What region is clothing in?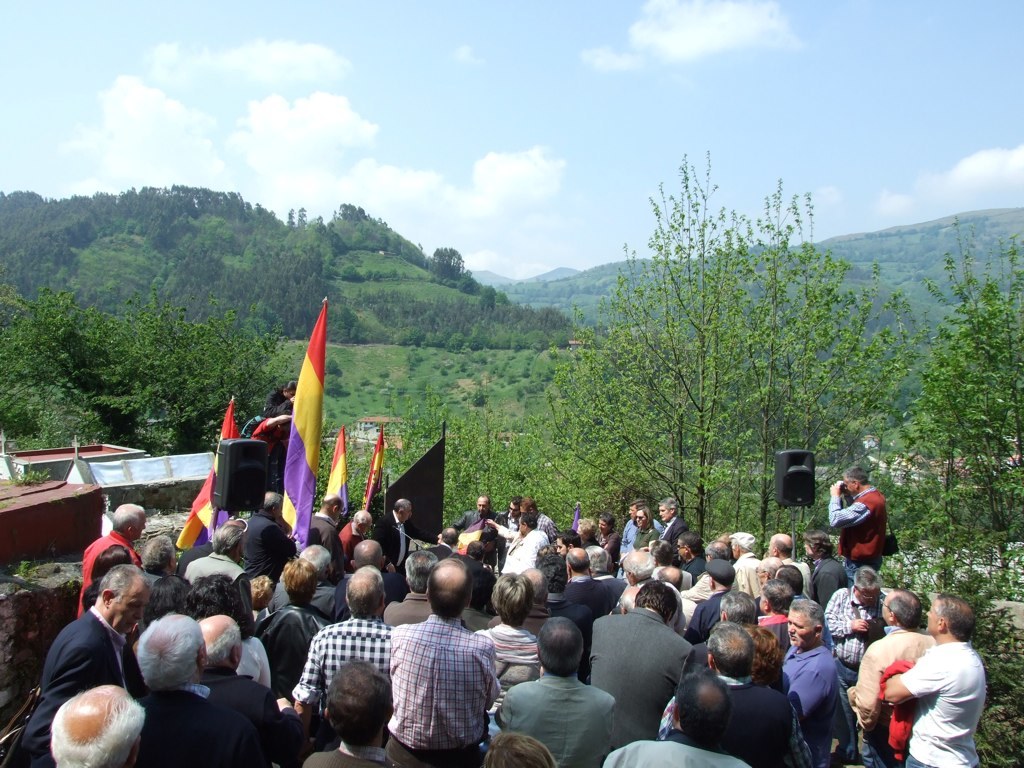
(left=562, top=574, right=610, bottom=632).
